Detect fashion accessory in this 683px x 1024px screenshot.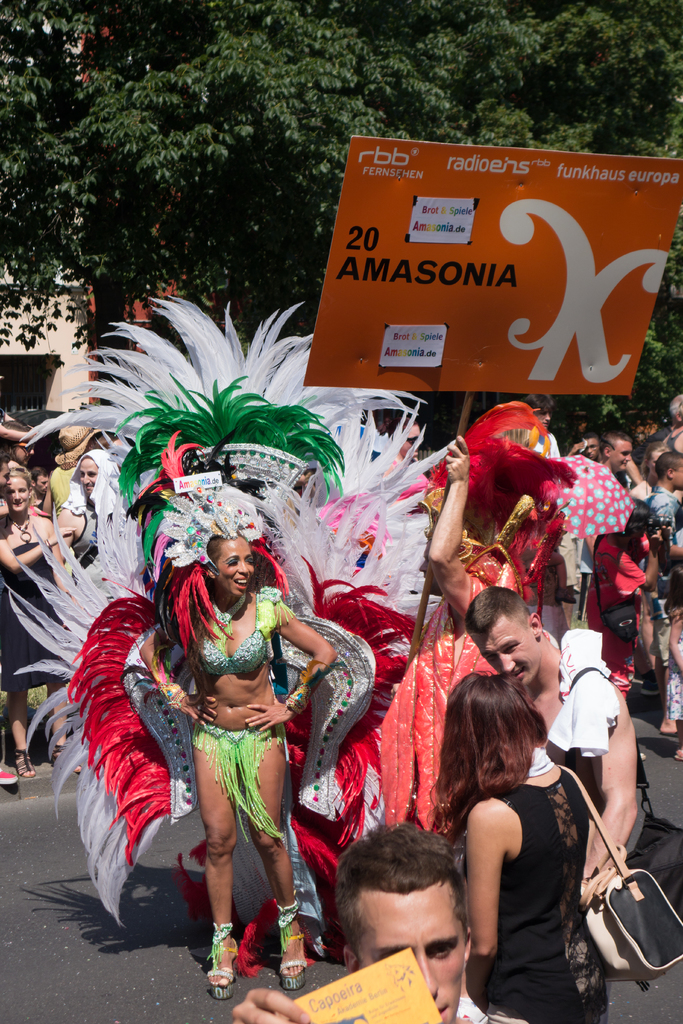
Detection: <region>2, 512, 33, 545</region>.
